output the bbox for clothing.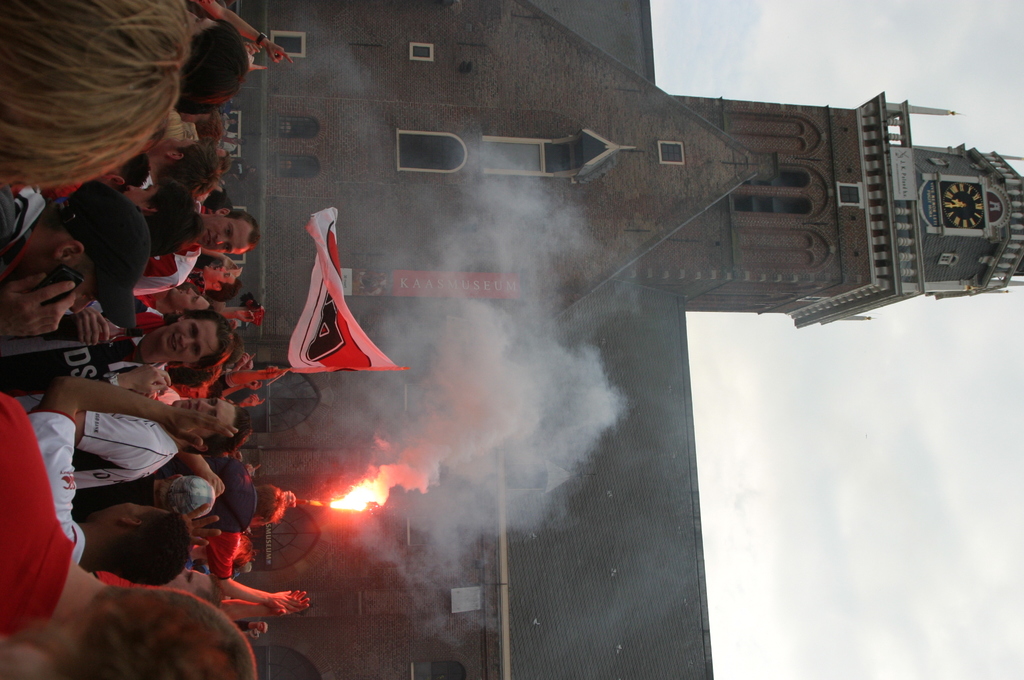
[0, 393, 76, 635].
